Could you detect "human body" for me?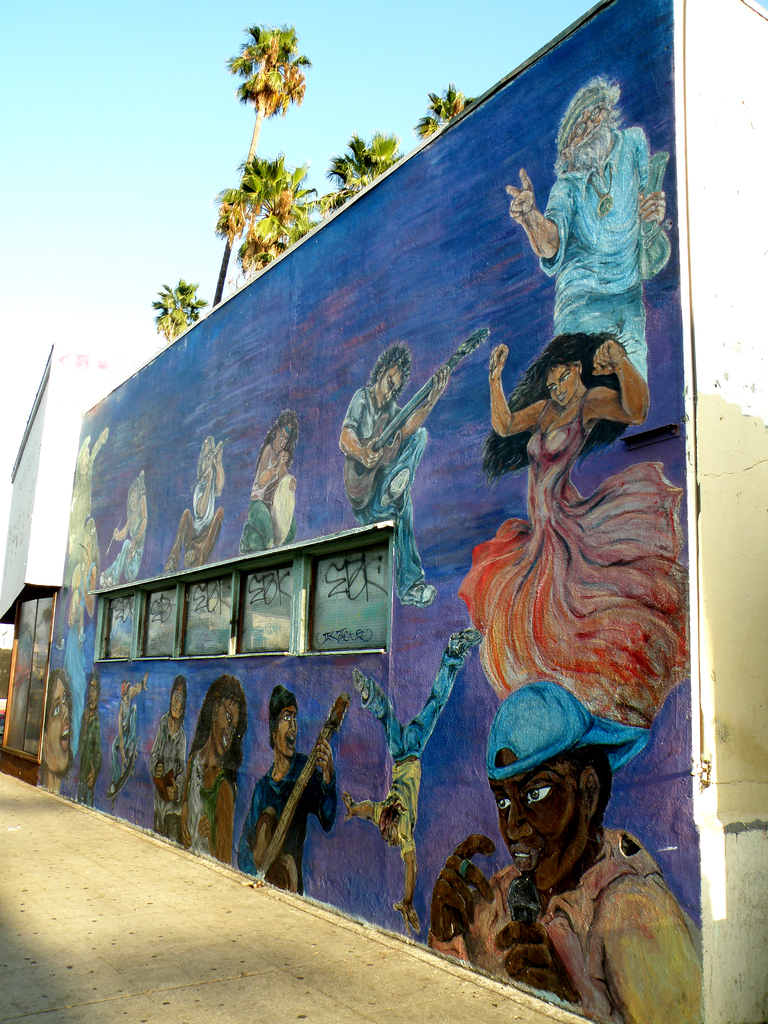
Detection result: 97, 678, 142, 808.
